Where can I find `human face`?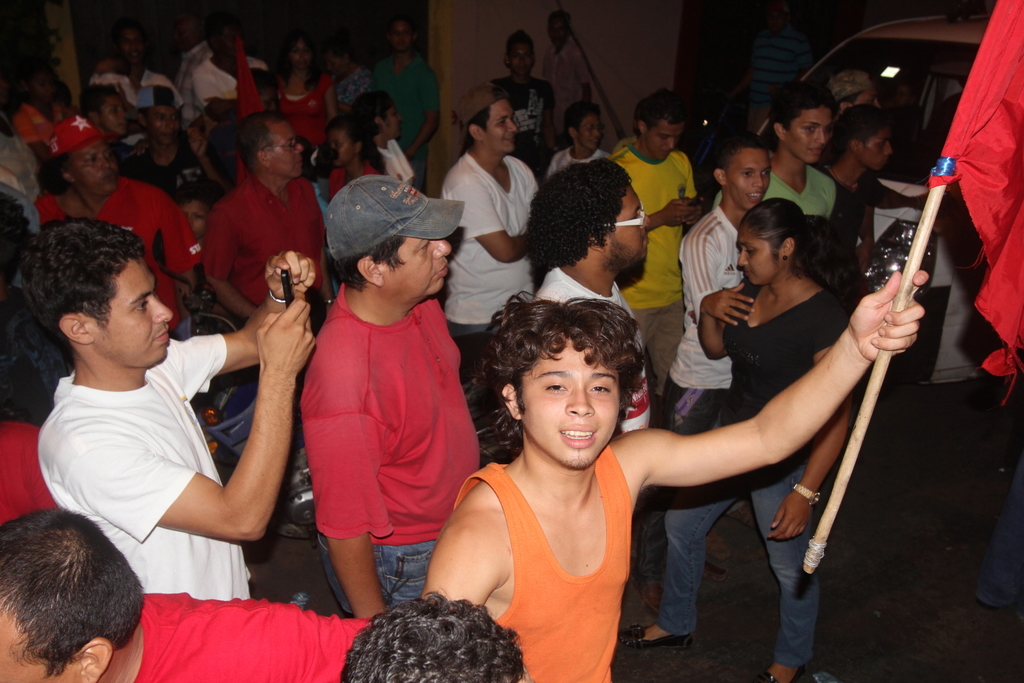
You can find it at <bbox>722, 145, 771, 211</bbox>.
